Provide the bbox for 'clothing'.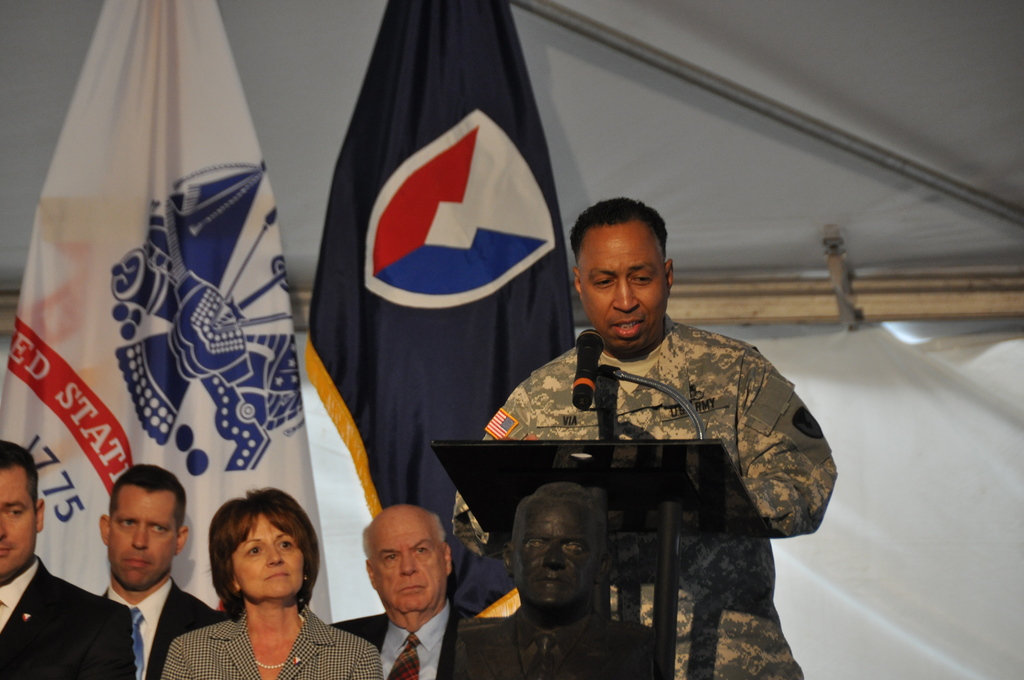
Rect(465, 318, 877, 679).
